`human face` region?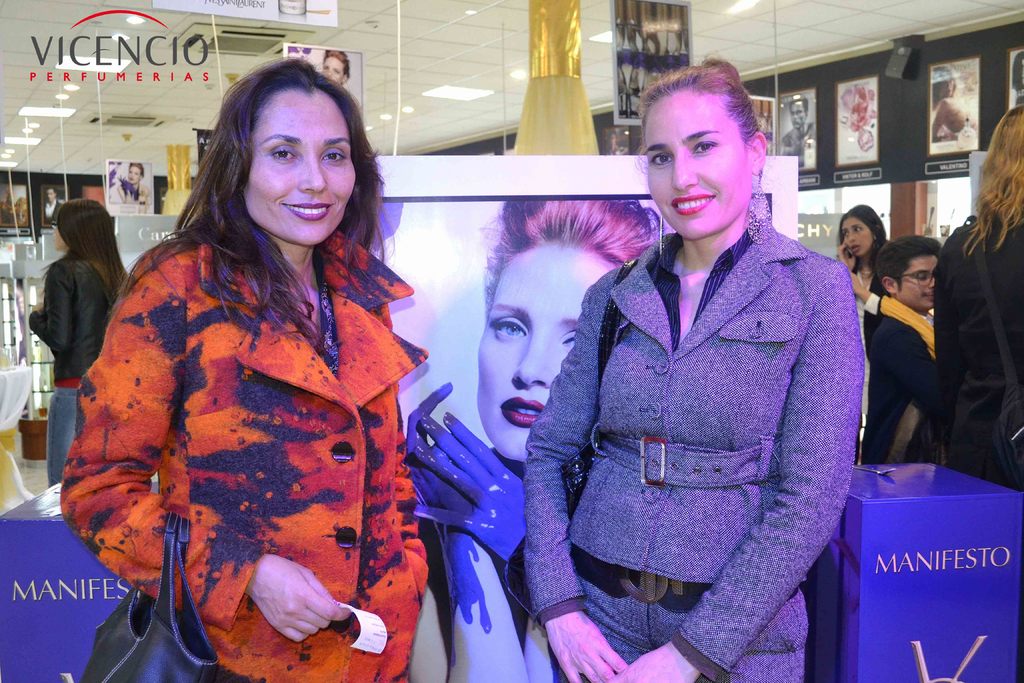
select_region(243, 85, 356, 245)
